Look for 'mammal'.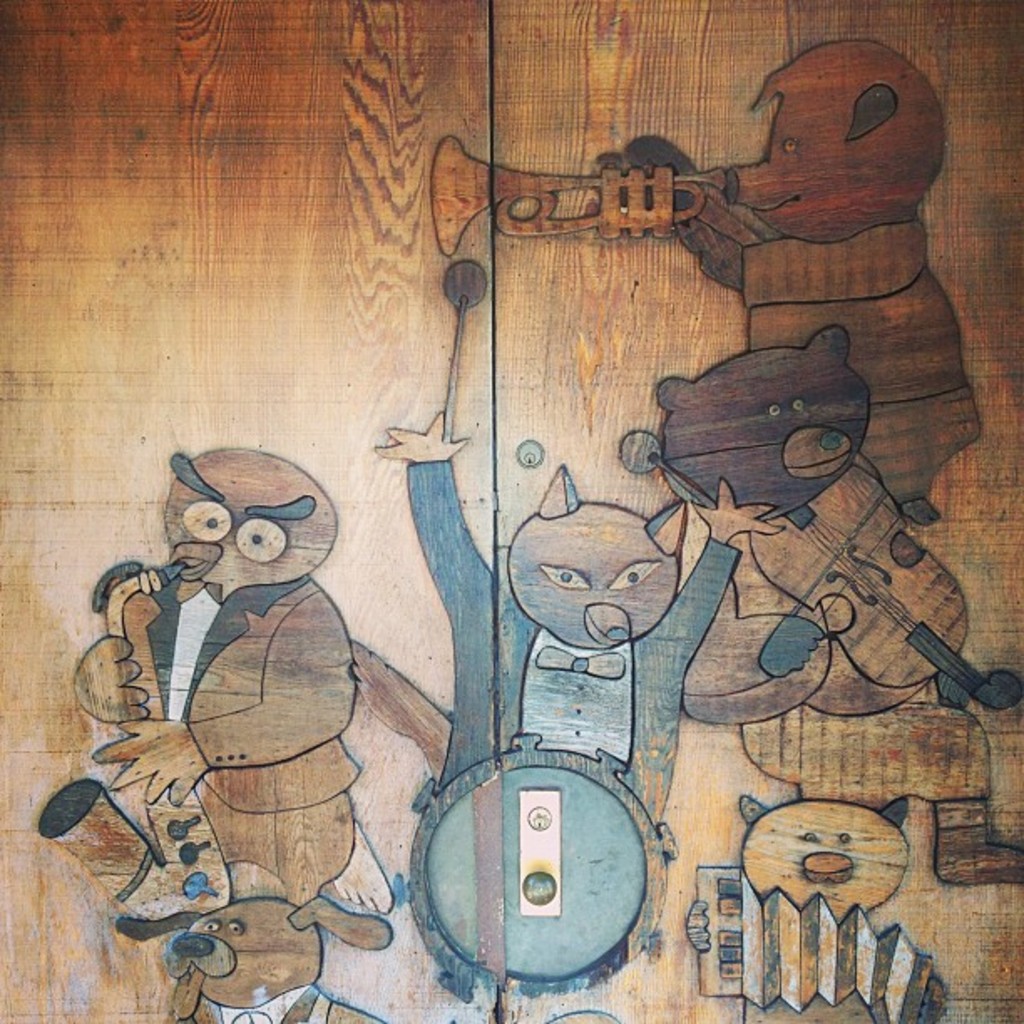
Found: <bbox>539, 796, 940, 1022</bbox>.
